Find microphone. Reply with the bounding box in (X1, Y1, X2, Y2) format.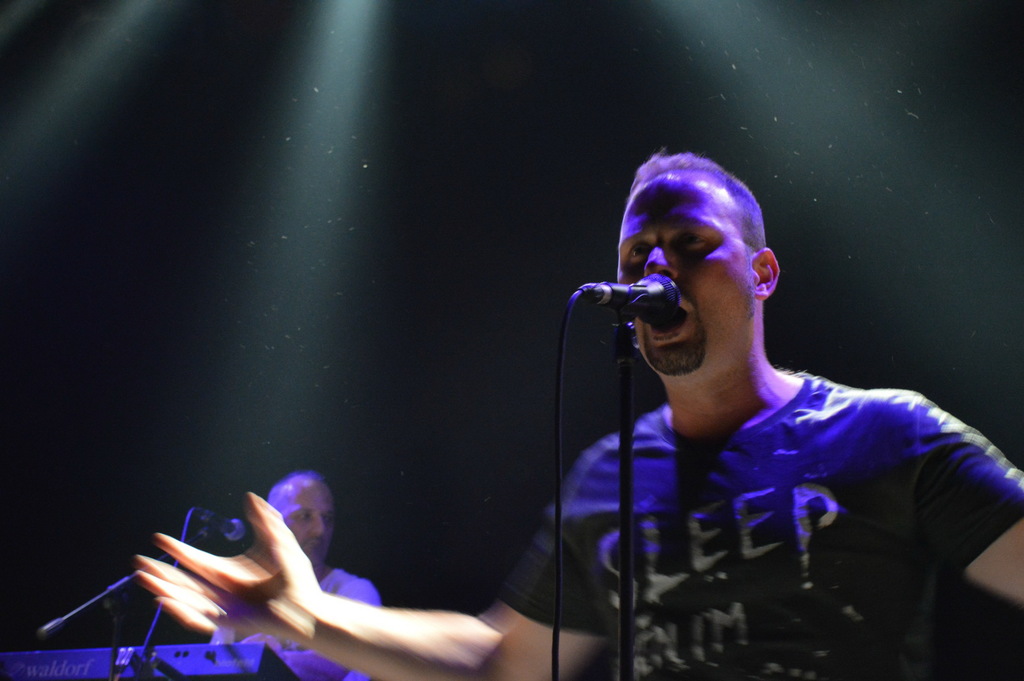
(191, 503, 246, 543).
